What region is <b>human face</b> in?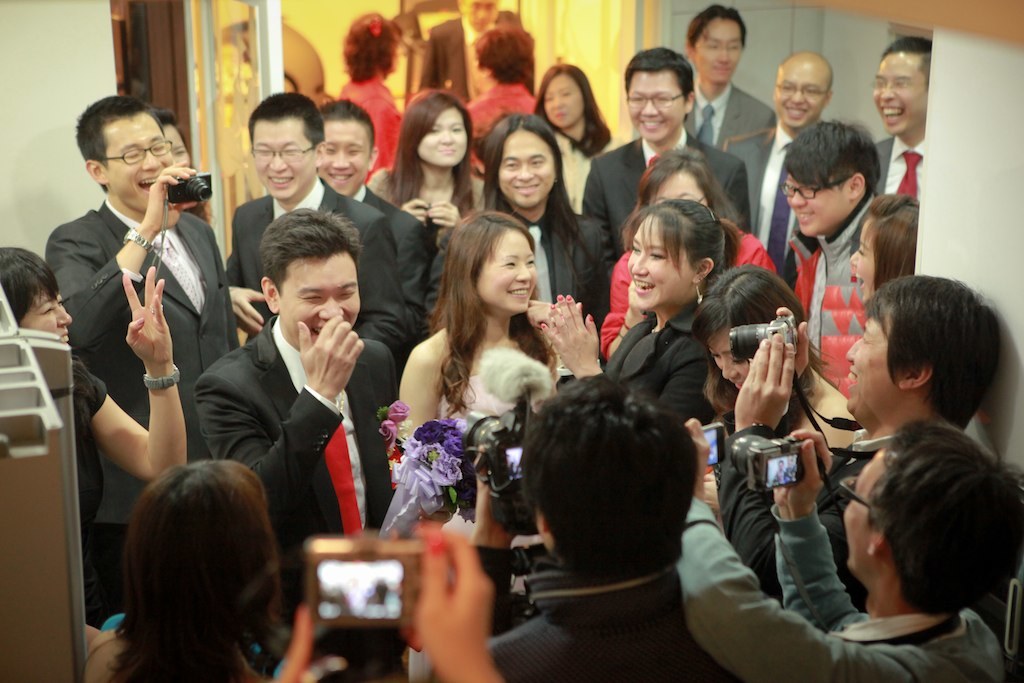
844:306:897:409.
